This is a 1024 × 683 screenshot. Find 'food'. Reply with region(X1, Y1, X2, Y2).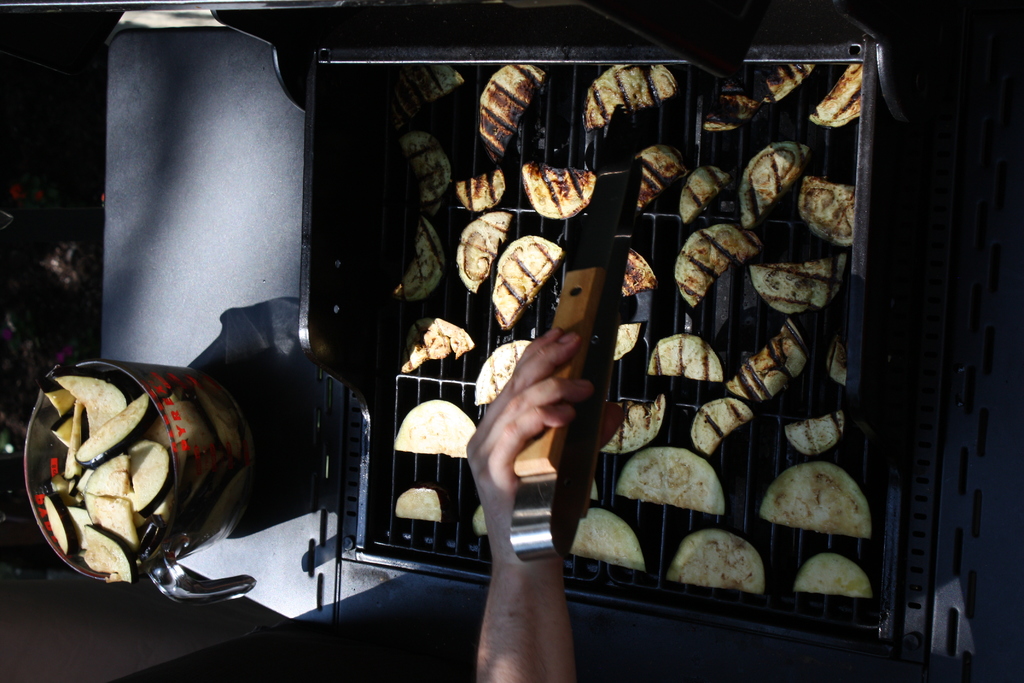
region(678, 167, 729, 223).
